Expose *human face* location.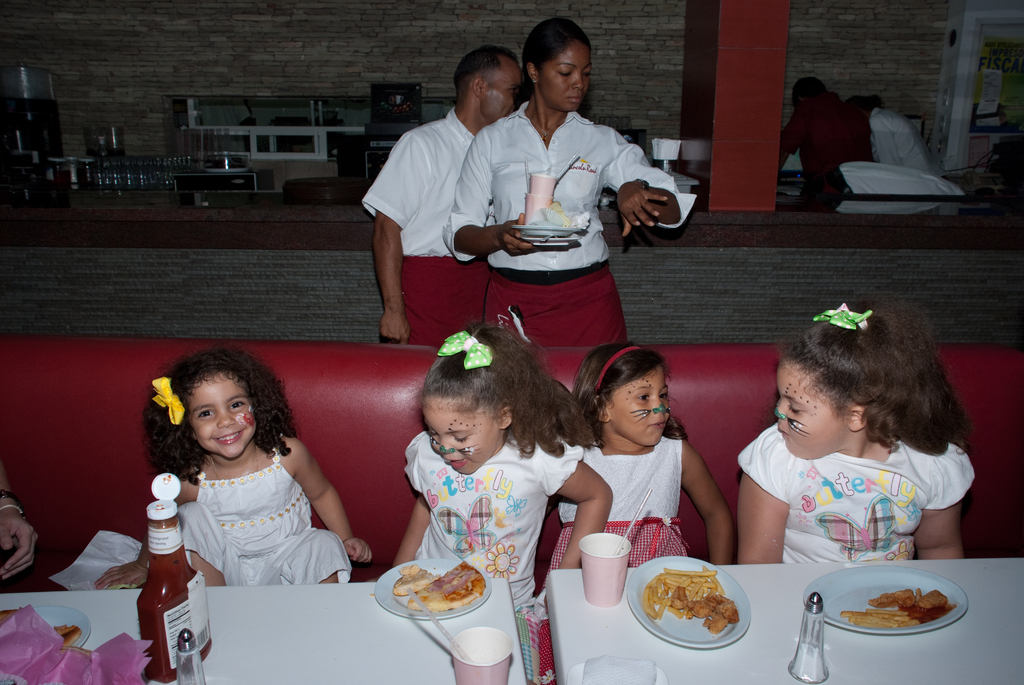
Exposed at box=[183, 372, 255, 457].
